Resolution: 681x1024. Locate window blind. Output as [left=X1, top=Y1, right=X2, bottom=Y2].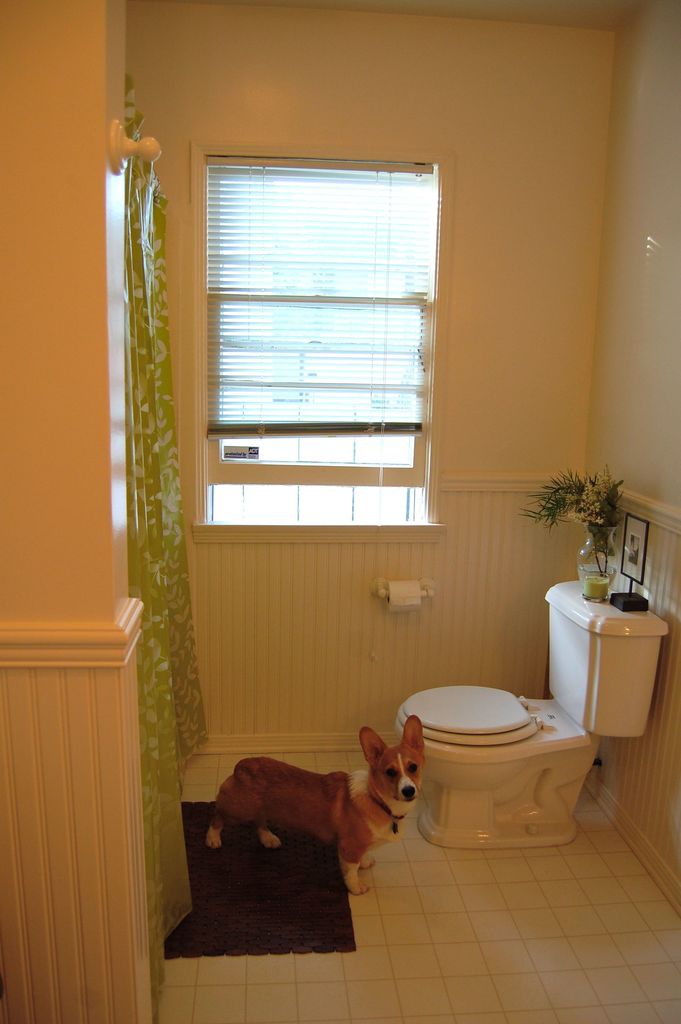
[left=201, top=153, right=448, bottom=595].
